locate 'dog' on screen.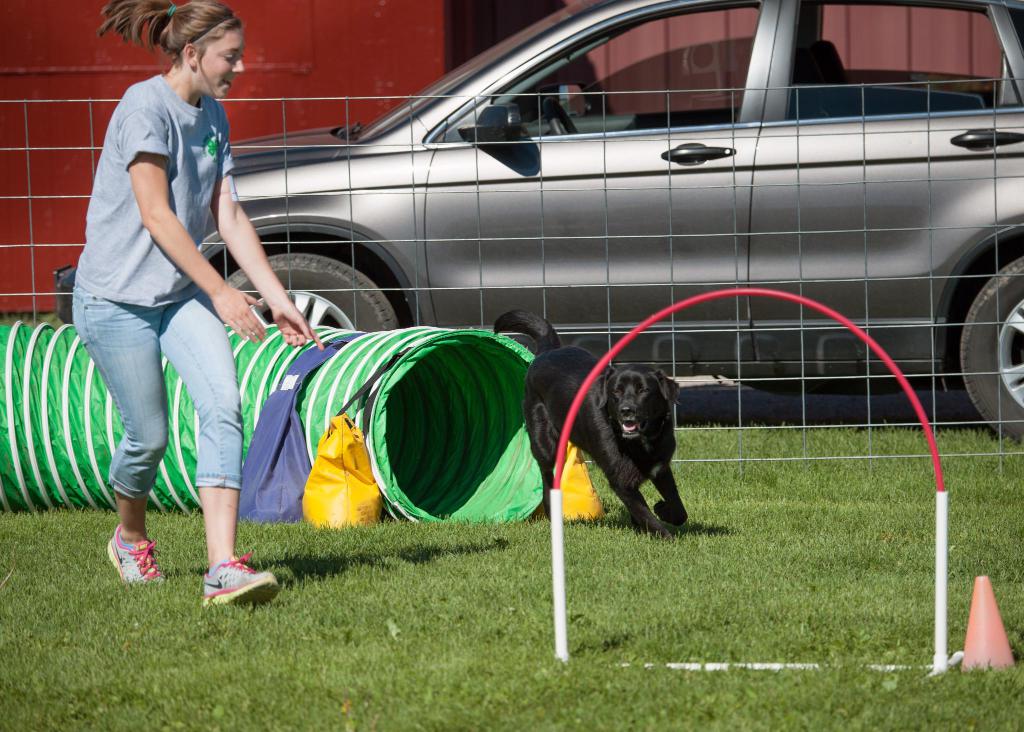
On screen at bbox=[494, 311, 689, 540].
